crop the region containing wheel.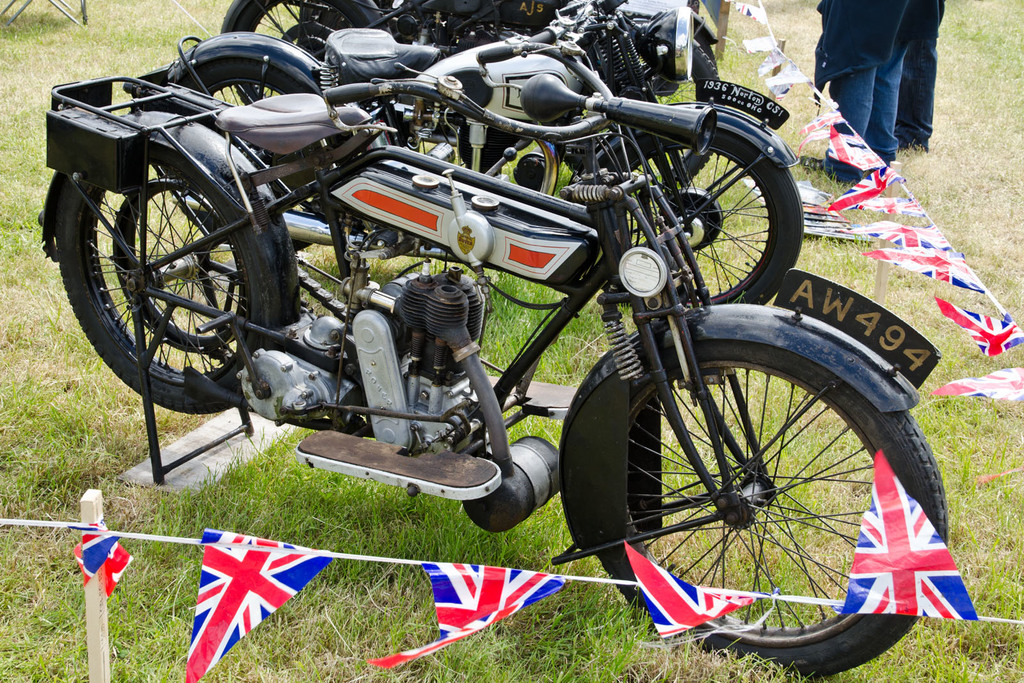
Crop region: select_region(610, 20, 719, 184).
